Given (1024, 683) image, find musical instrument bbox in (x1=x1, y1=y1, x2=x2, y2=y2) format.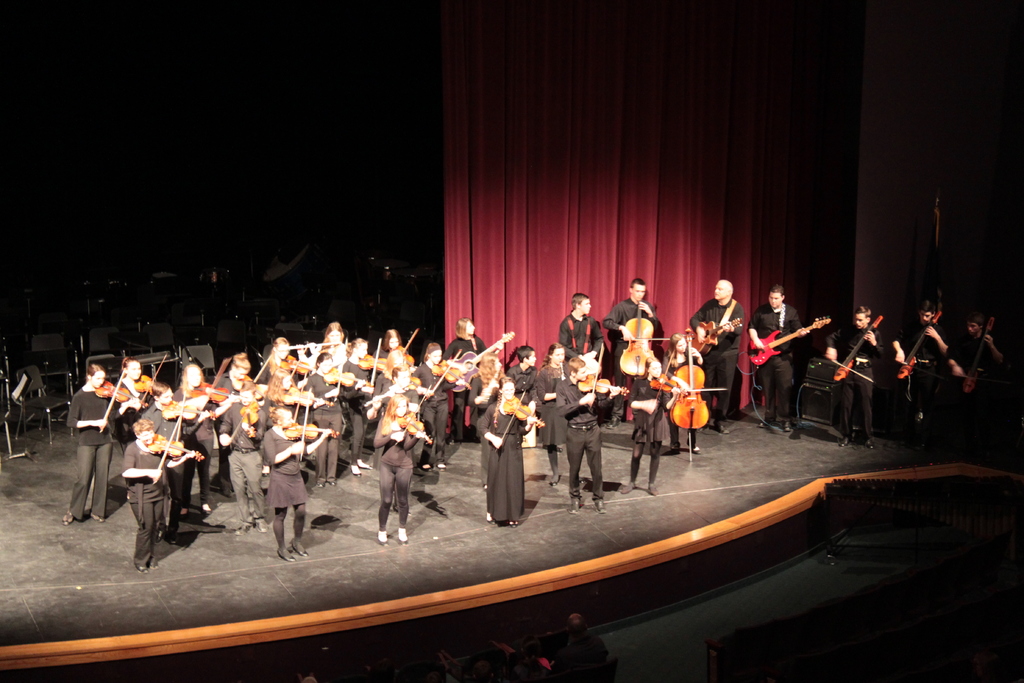
(x1=360, y1=335, x2=412, y2=383).
